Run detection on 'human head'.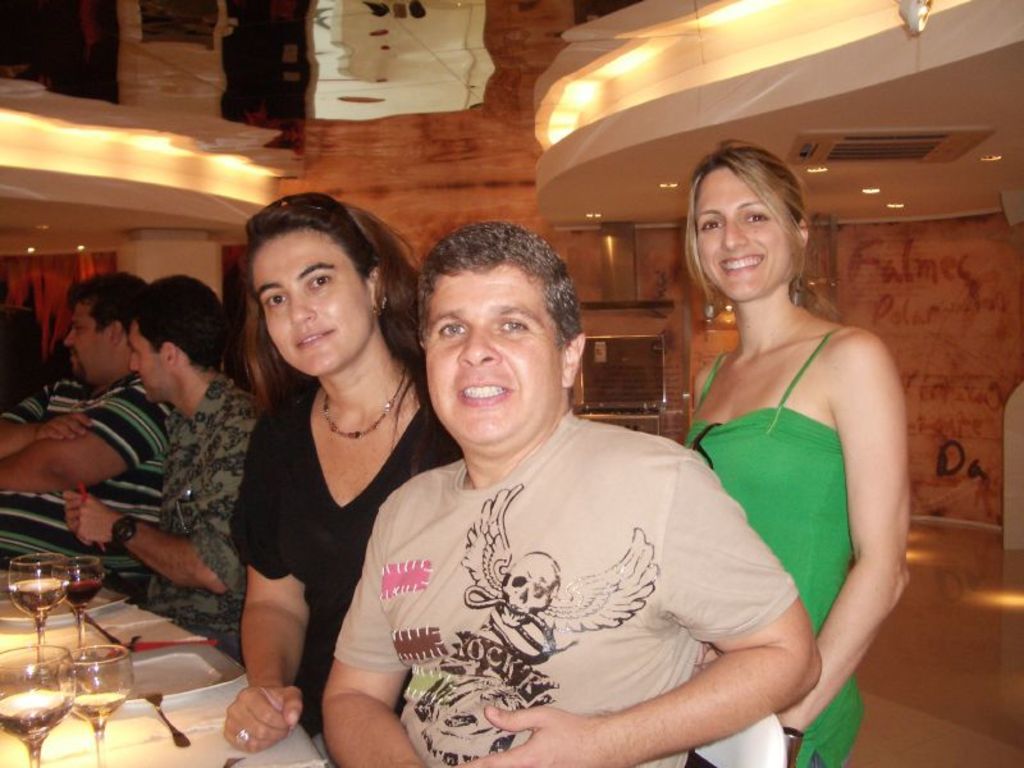
Result: 413/223/588/471.
